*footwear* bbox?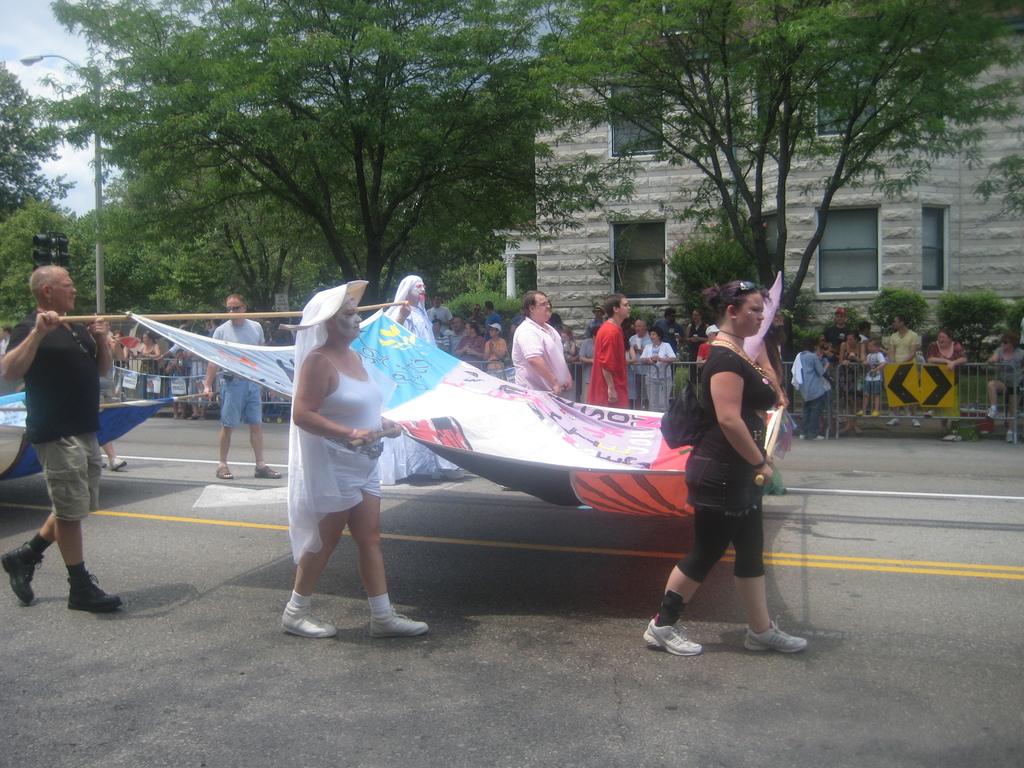
(813, 431, 824, 442)
